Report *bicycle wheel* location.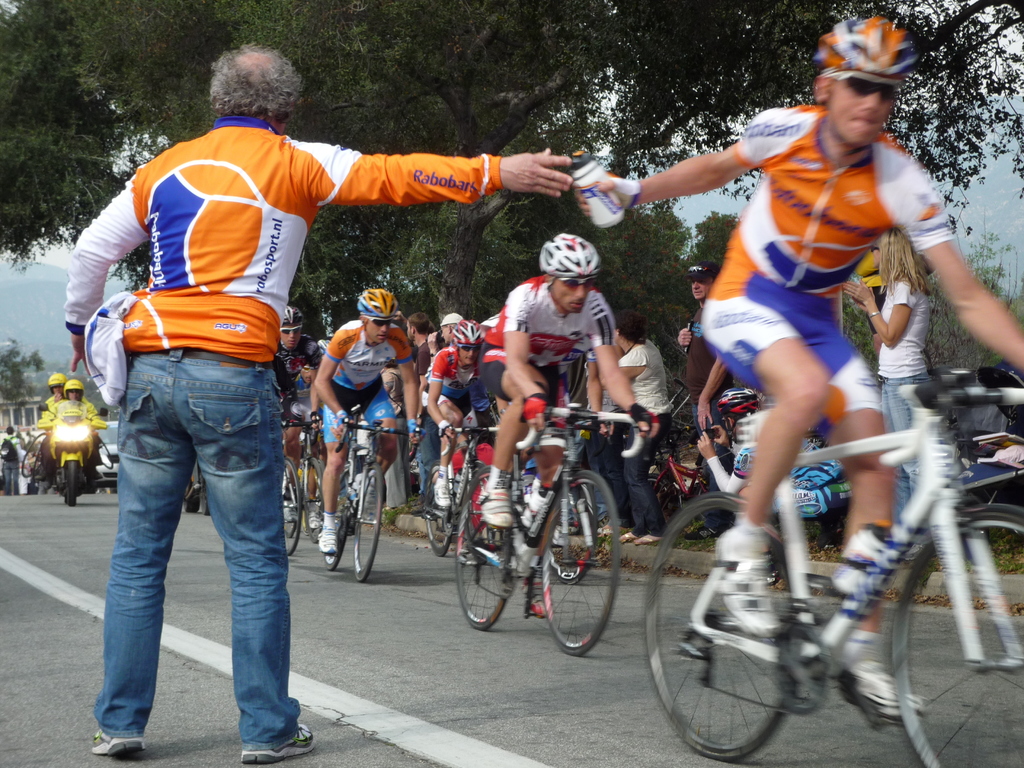
Report: {"x1": 349, "y1": 458, "x2": 390, "y2": 579}.
